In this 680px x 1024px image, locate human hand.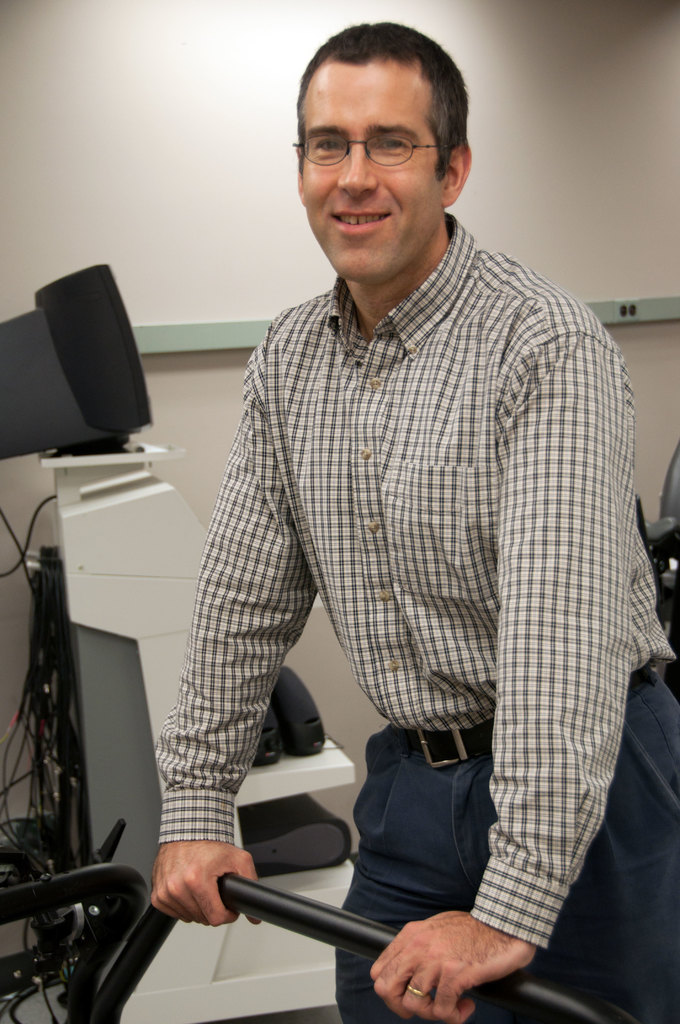
Bounding box: box(366, 909, 537, 1023).
